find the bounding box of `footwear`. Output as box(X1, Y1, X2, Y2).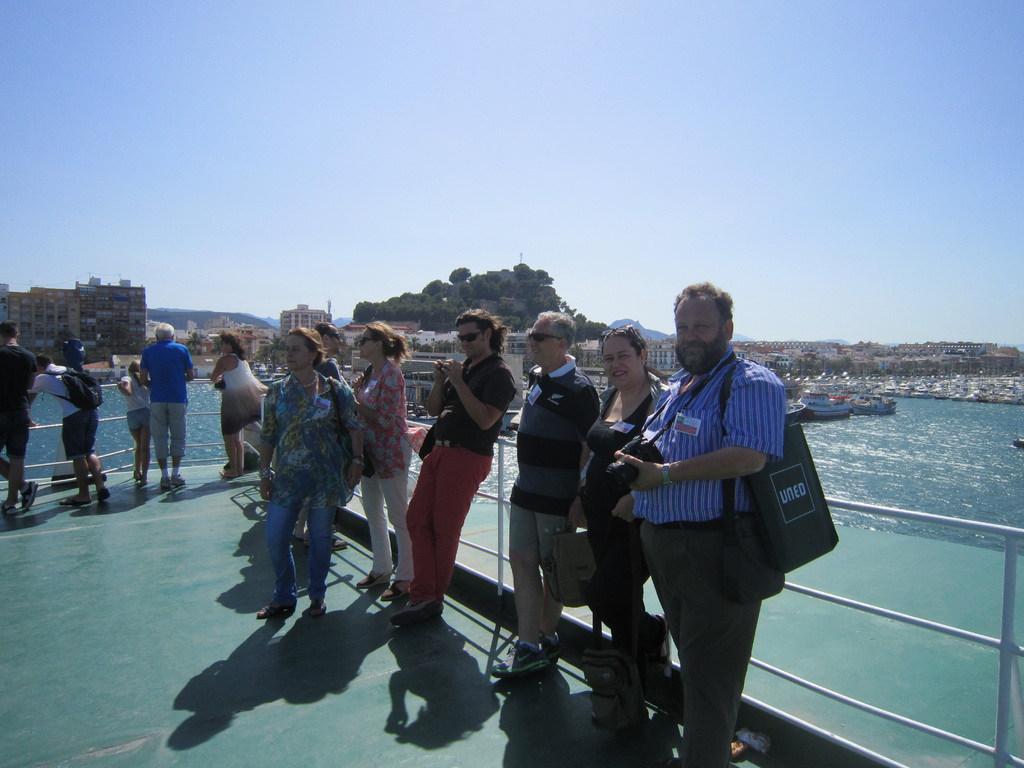
box(486, 640, 557, 682).
